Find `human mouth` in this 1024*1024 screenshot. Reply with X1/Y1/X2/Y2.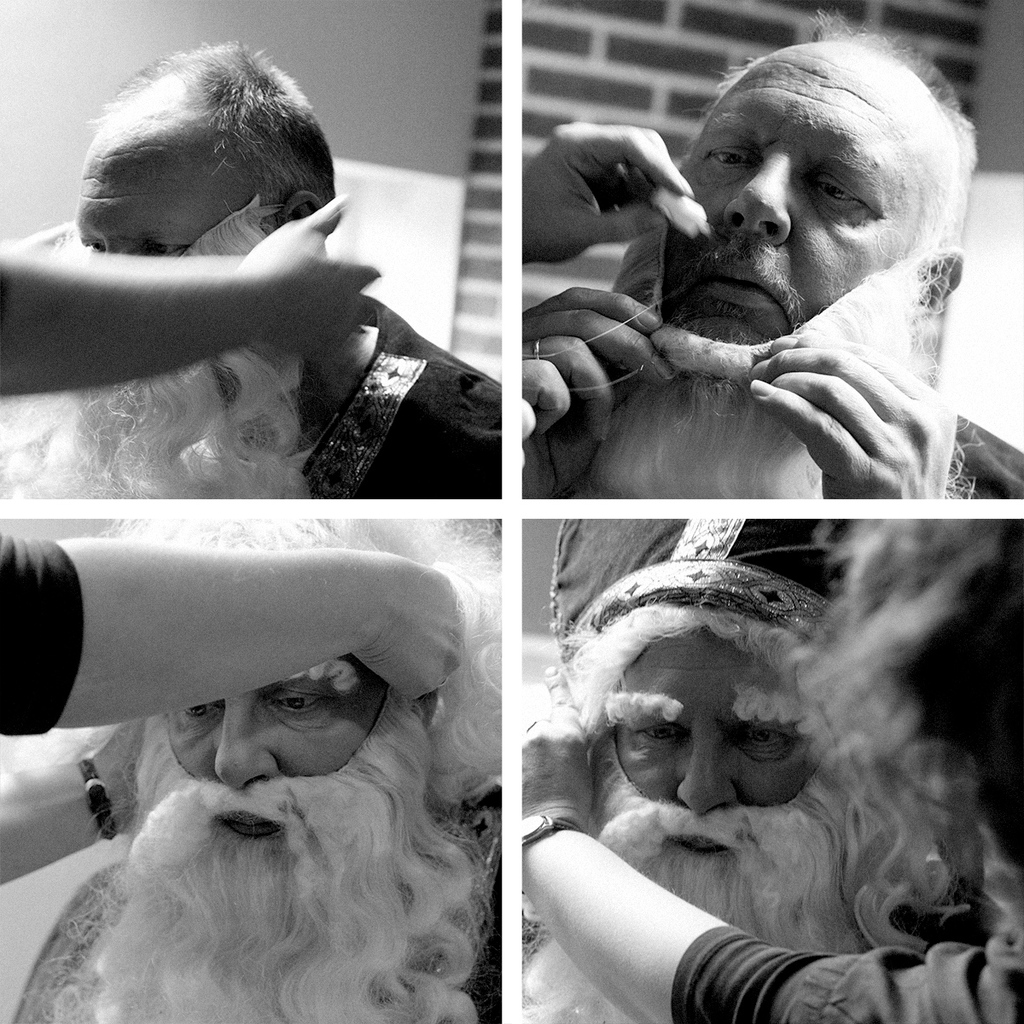
690/265/778/309.
